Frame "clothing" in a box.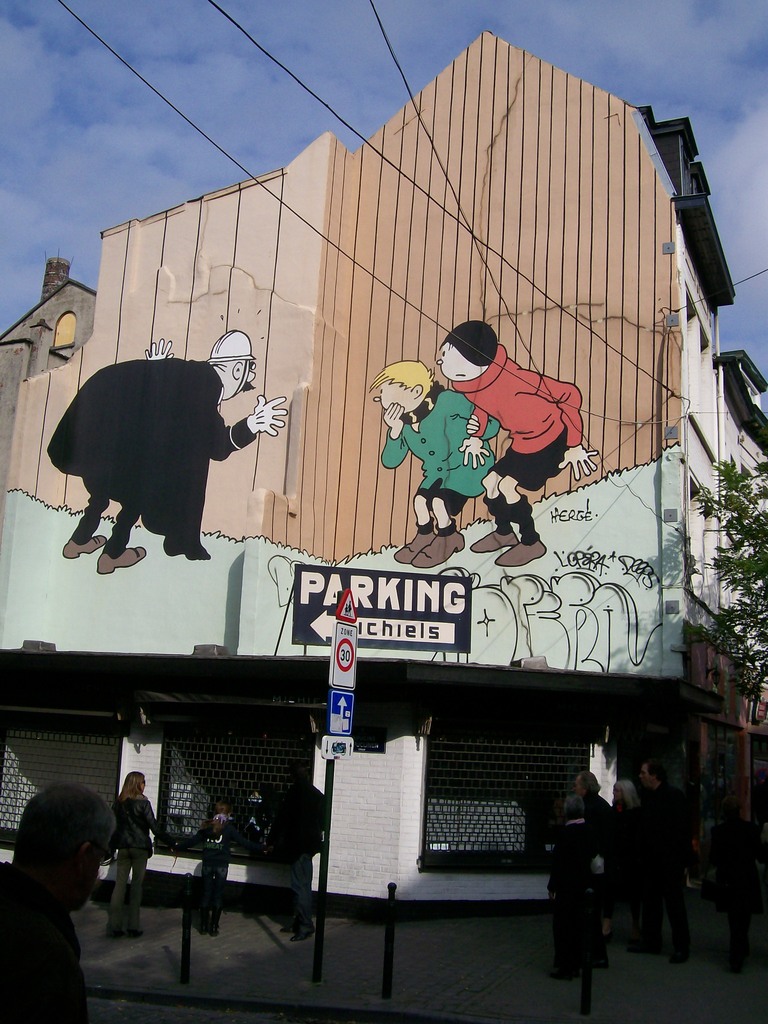
box=[544, 818, 600, 965].
